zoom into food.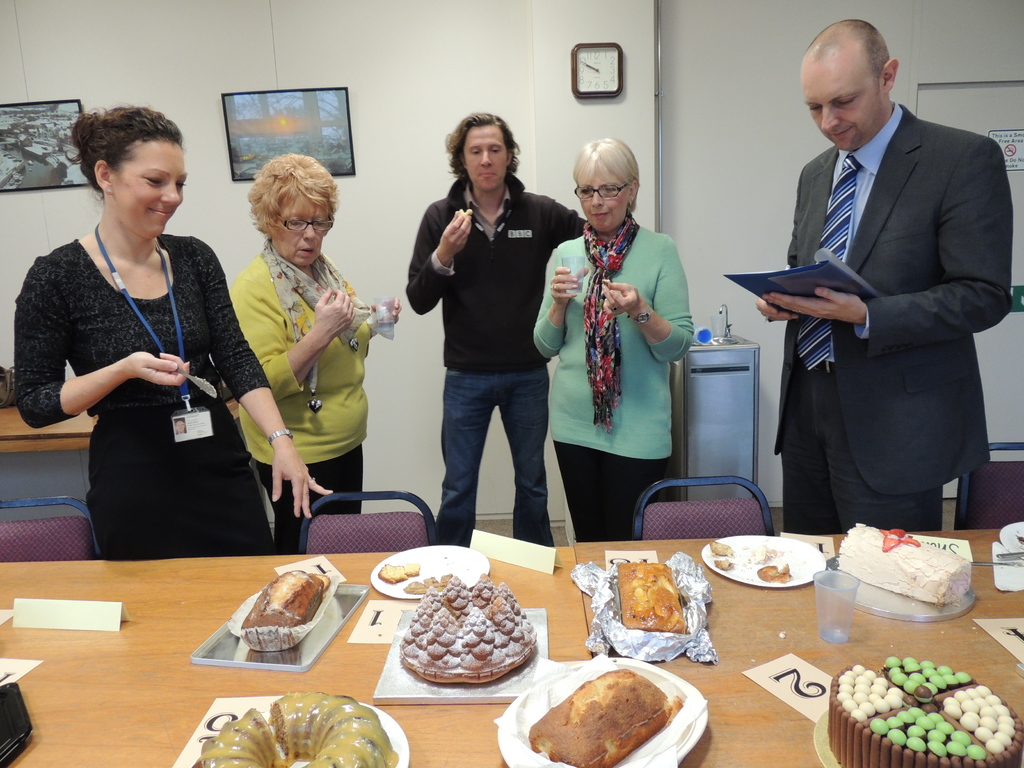
Zoom target: <box>838,522,970,605</box>.
